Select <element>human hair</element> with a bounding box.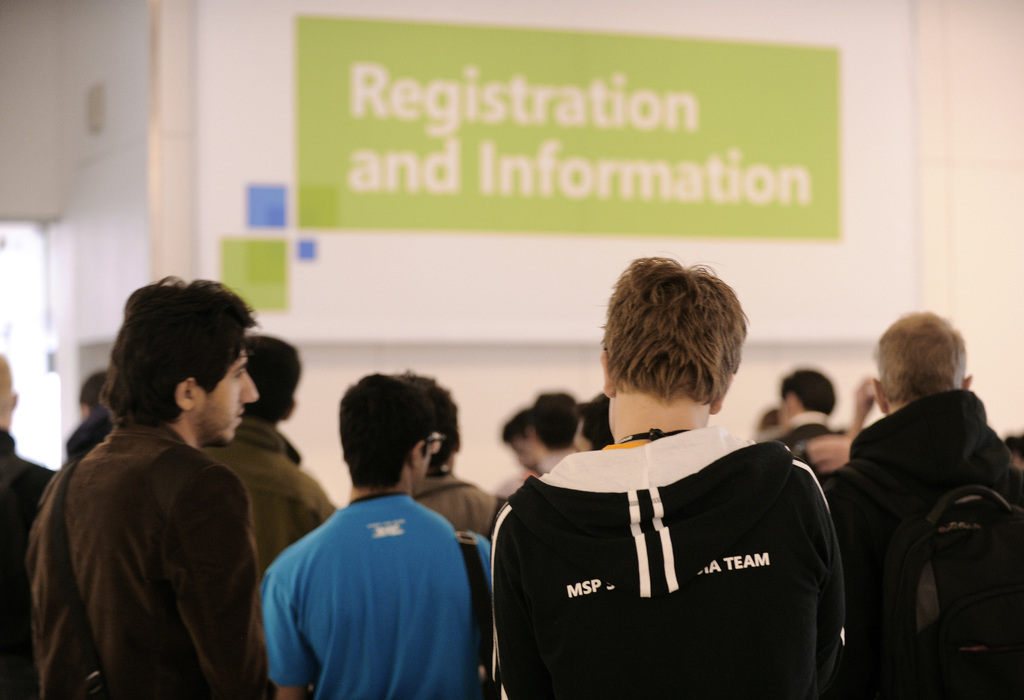
<region>339, 371, 436, 491</region>.
